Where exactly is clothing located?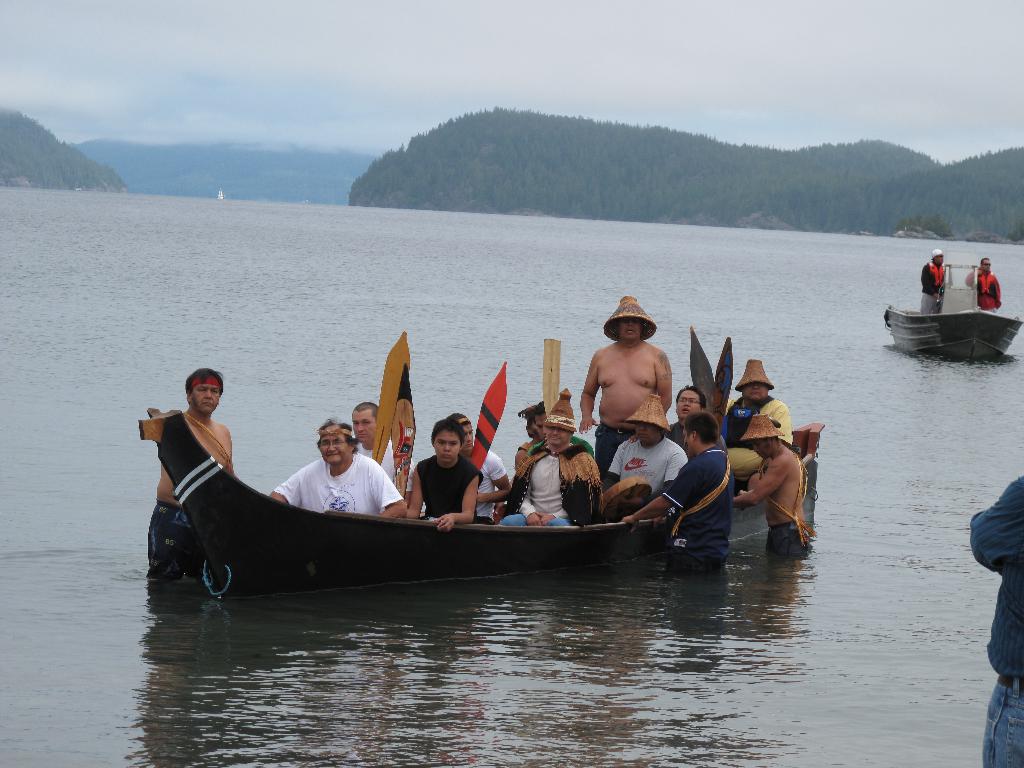
Its bounding box is (x1=472, y1=444, x2=504, y2=521).
